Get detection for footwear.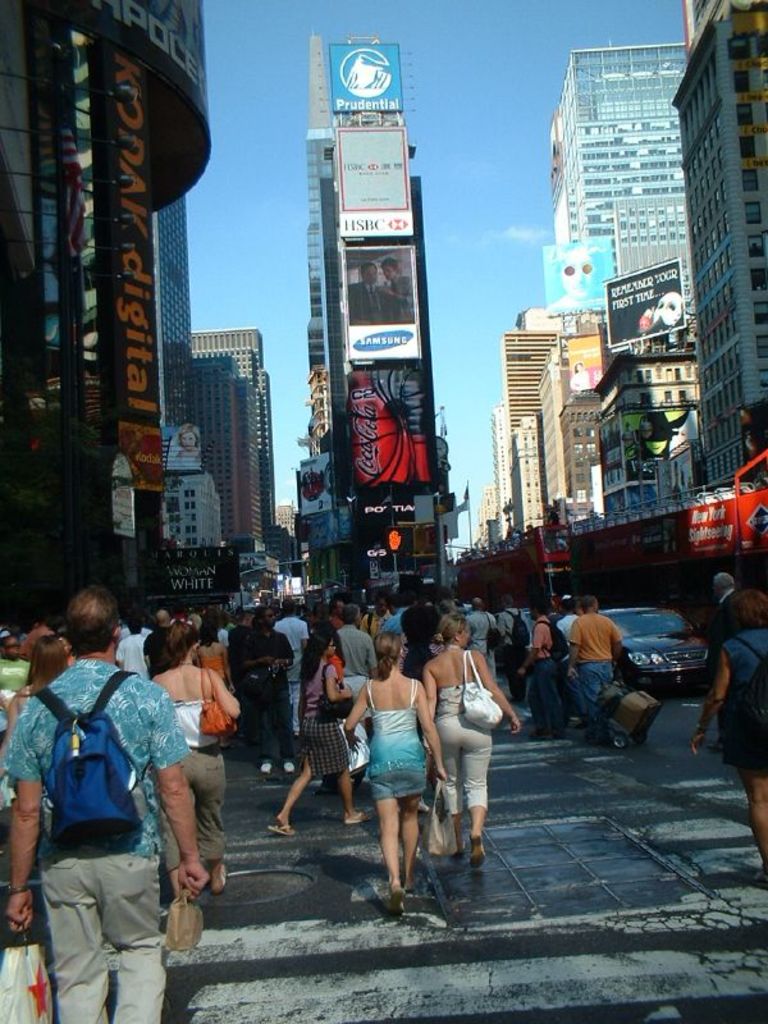
Detection: detection(260, 759, 276, 768).
